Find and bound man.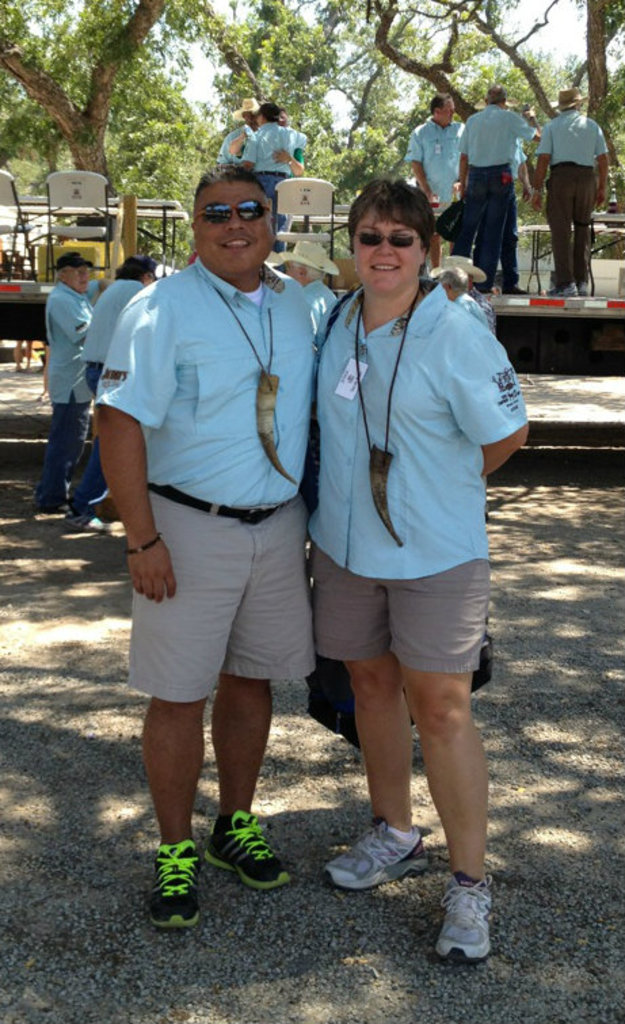
Bound: 20 224 104 515.
